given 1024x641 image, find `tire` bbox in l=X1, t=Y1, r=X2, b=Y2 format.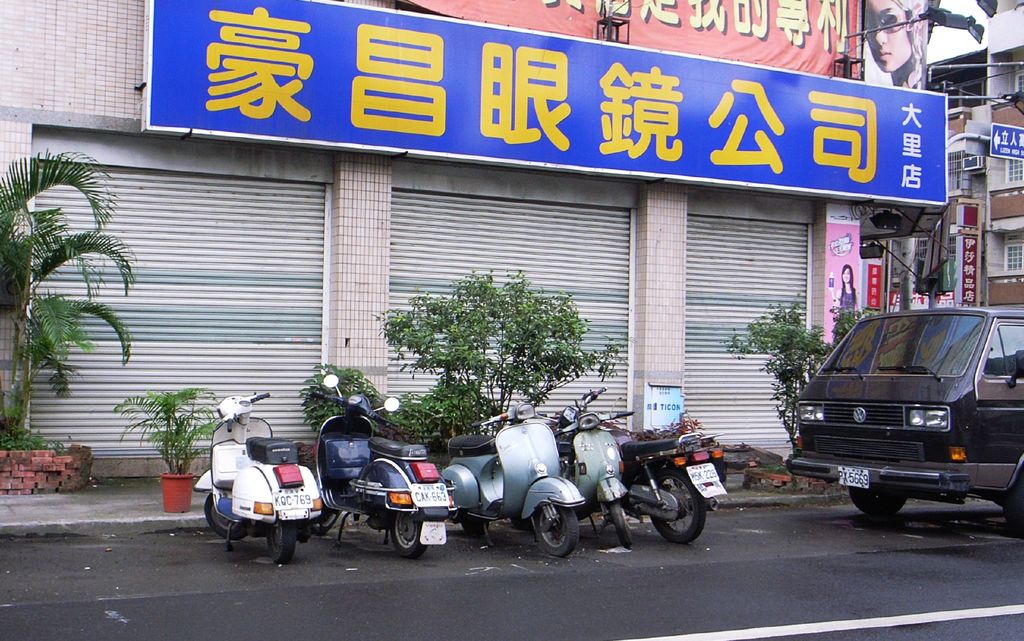
l=851, t=485, r=913, b=518.
